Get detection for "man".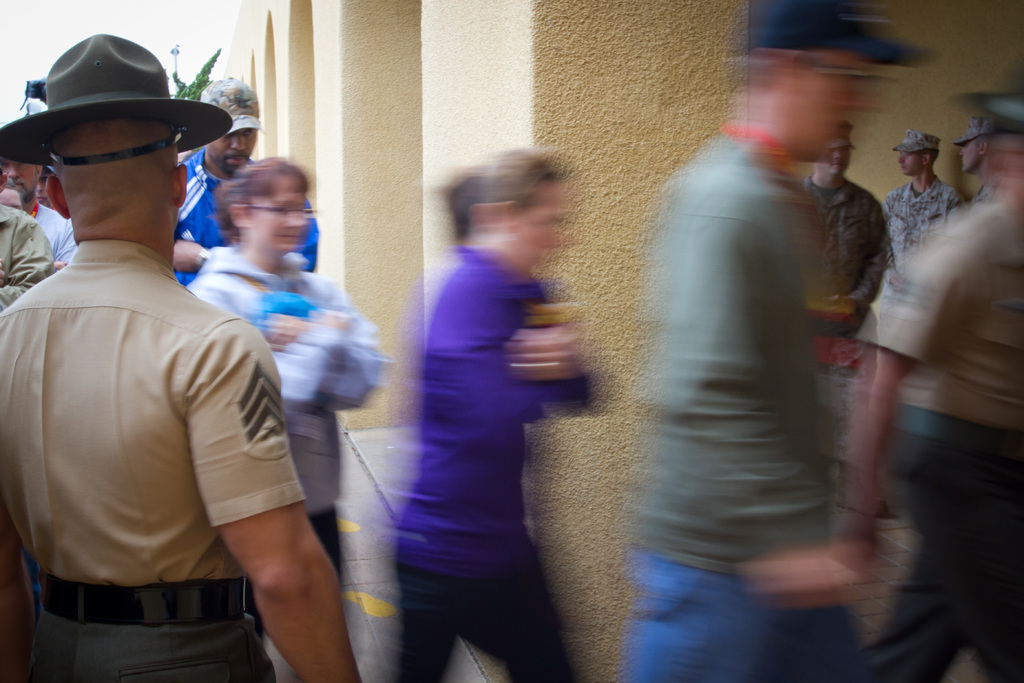
Detection: {"left": 166, "top": 72, "right": 321, "bottom": 291}.
